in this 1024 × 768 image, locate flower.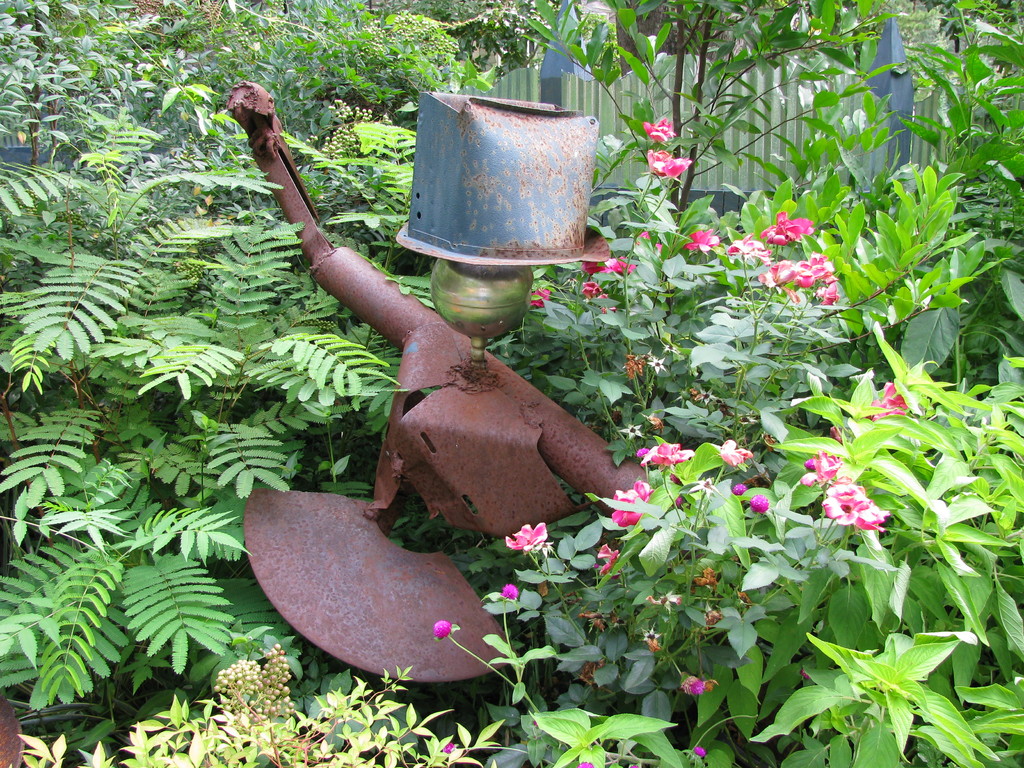
Bounding box: <bbox>499, 582, 520, 601</bbox>.
